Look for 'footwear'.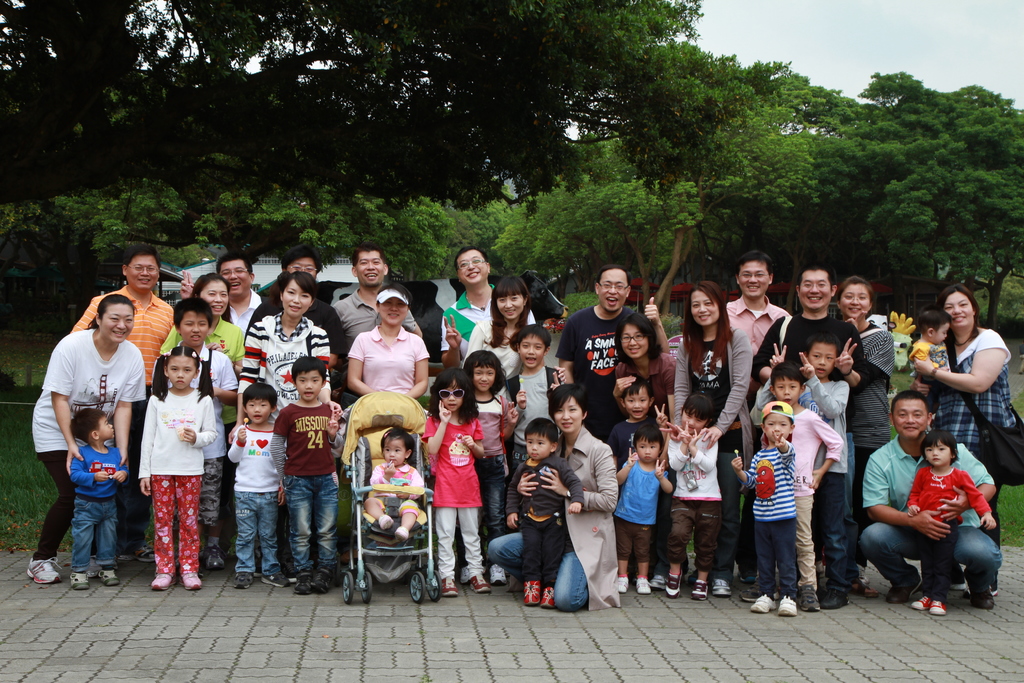
Found: box=[467, 572, 491, 595].
